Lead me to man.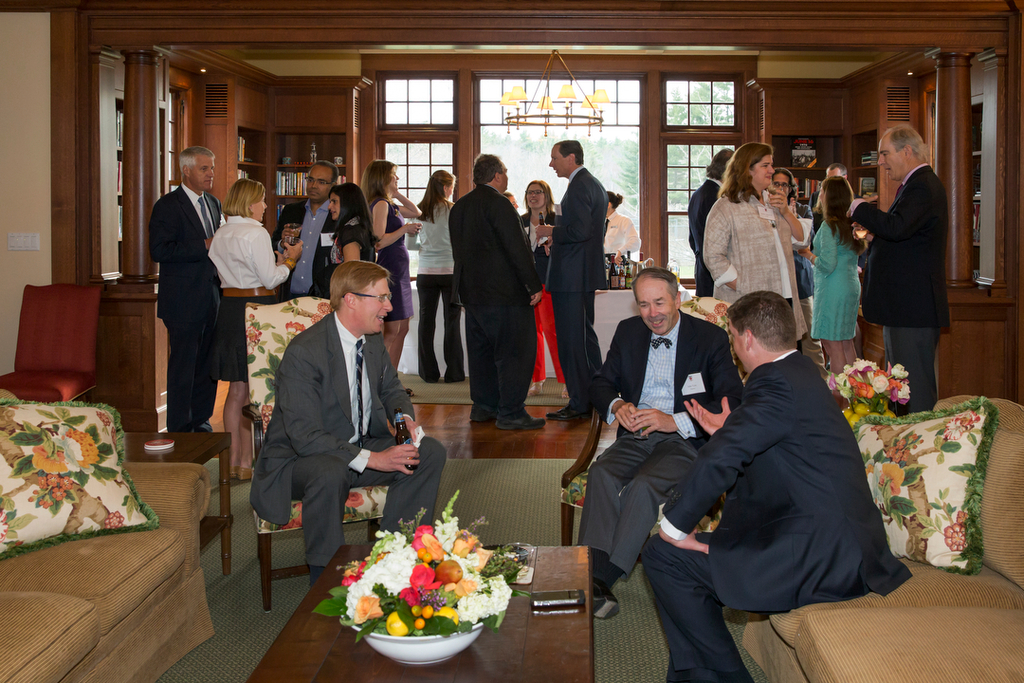
Lead to region(851, 119, 951, 415).
